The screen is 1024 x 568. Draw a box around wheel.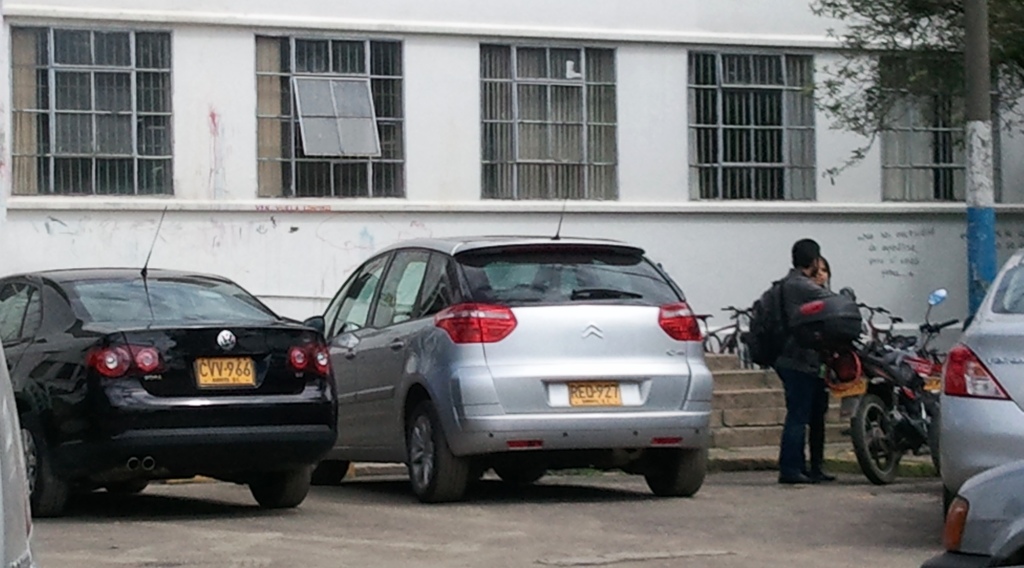
[left=106, top=477, right=148, bottom=492].
